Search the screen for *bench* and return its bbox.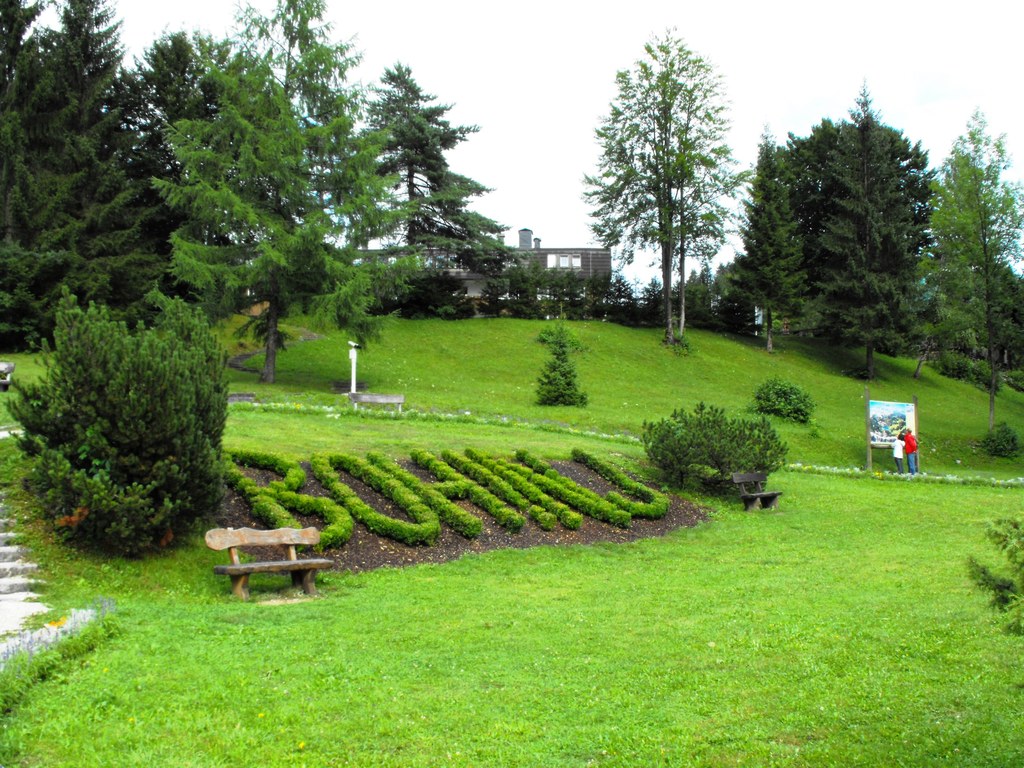
Found: (202,520,328,602).
